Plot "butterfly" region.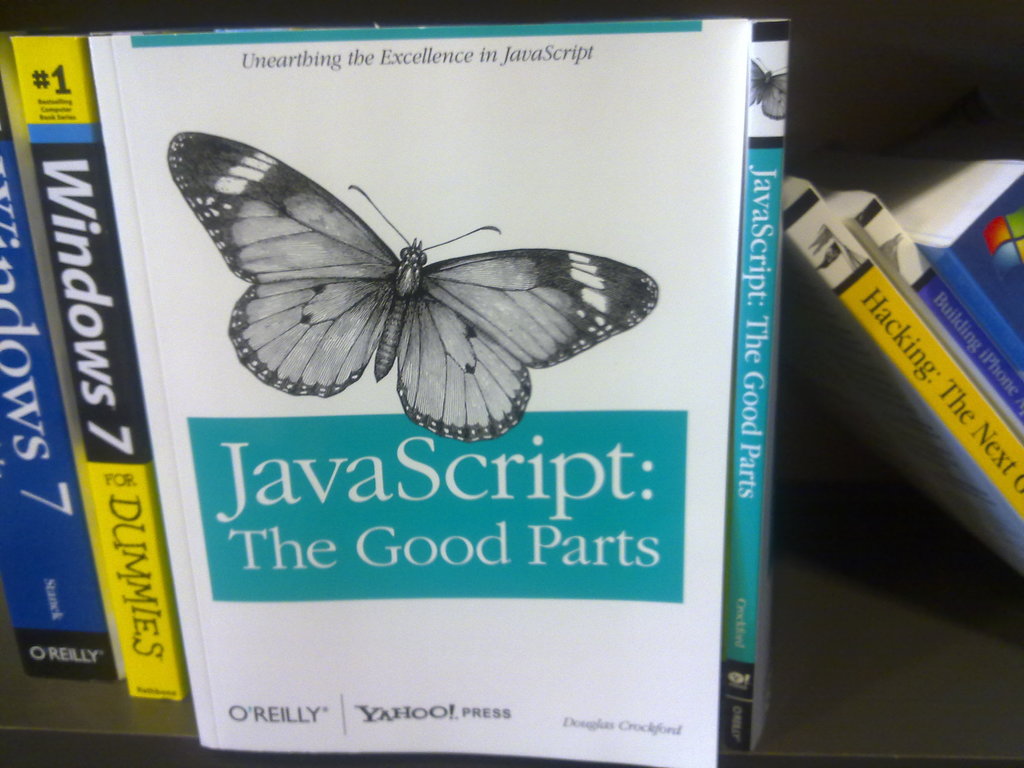
Plotted at BBox(157, 137, 662, 444).
